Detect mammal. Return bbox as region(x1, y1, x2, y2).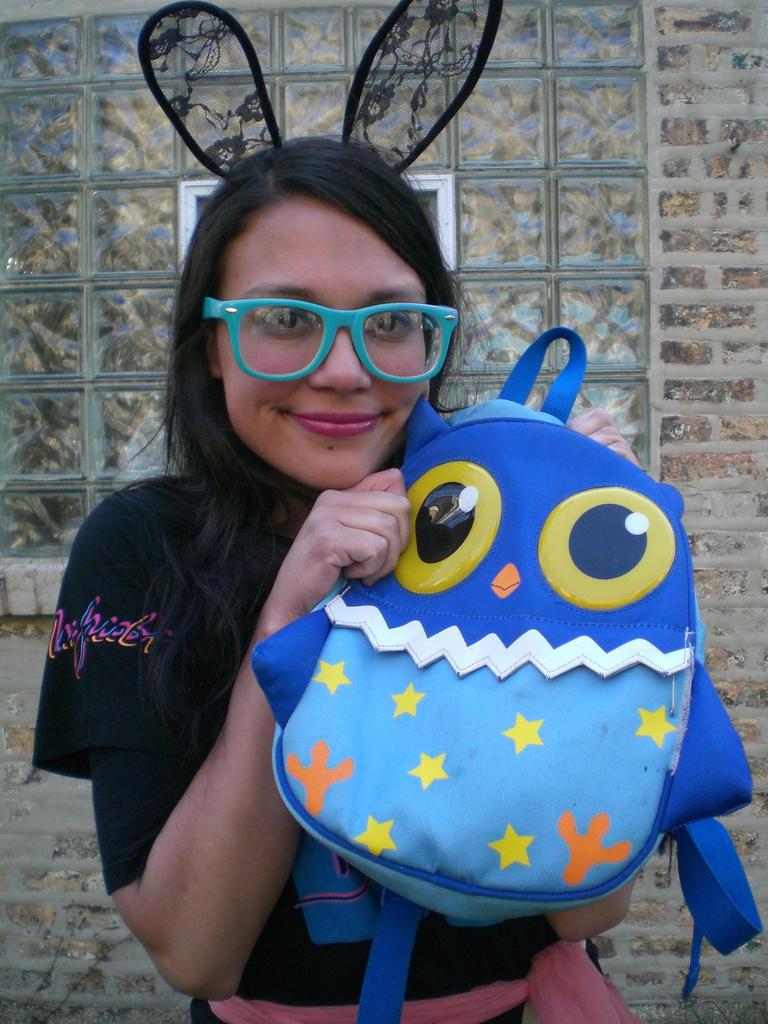
region(88, 152, 649, 910).
